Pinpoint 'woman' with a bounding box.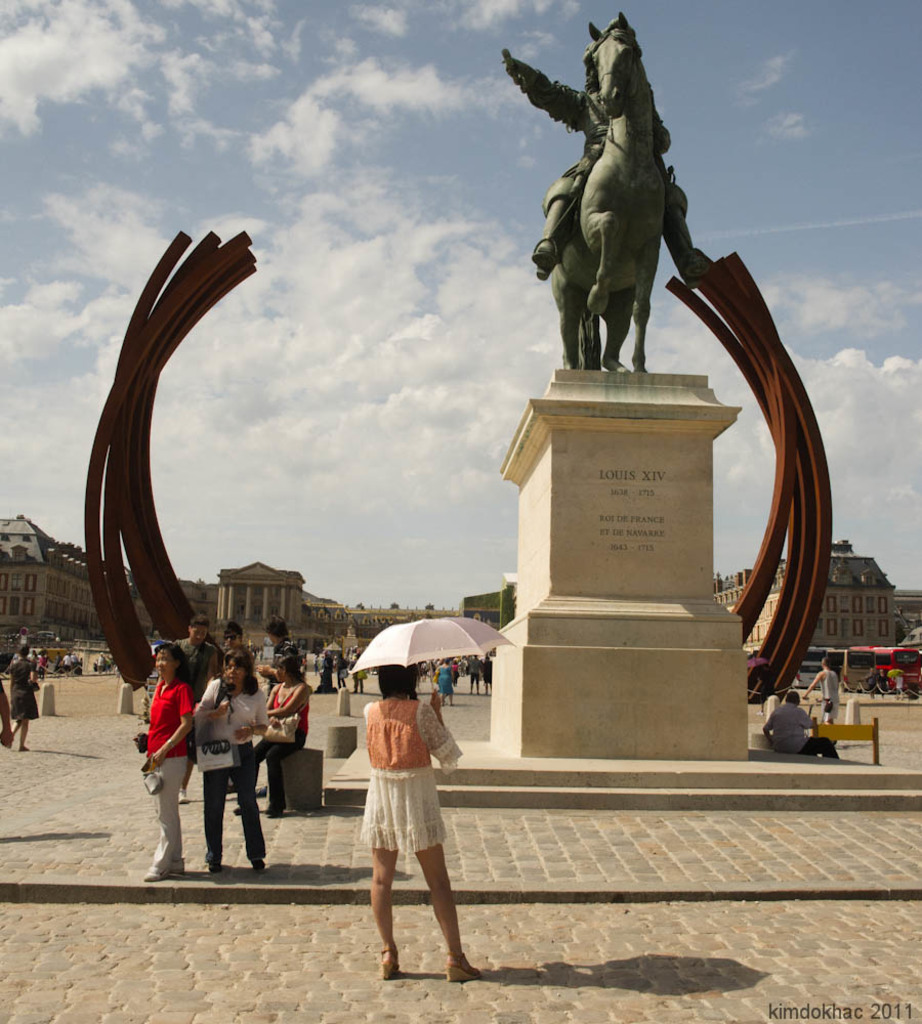
(234, 649, 308, 816).
